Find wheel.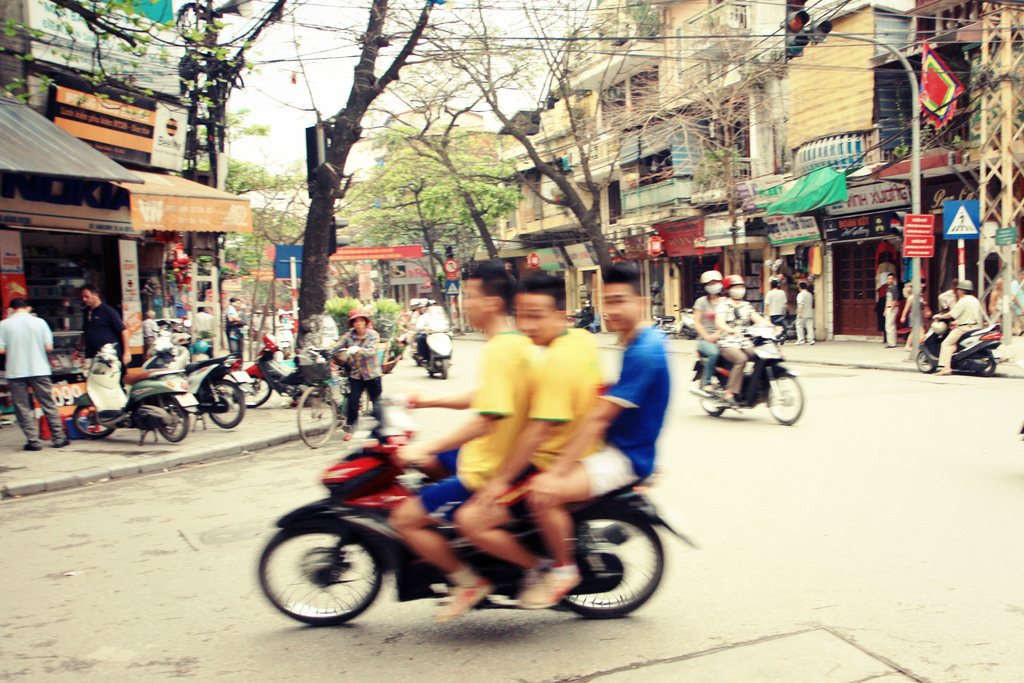
767:375:804:425.
